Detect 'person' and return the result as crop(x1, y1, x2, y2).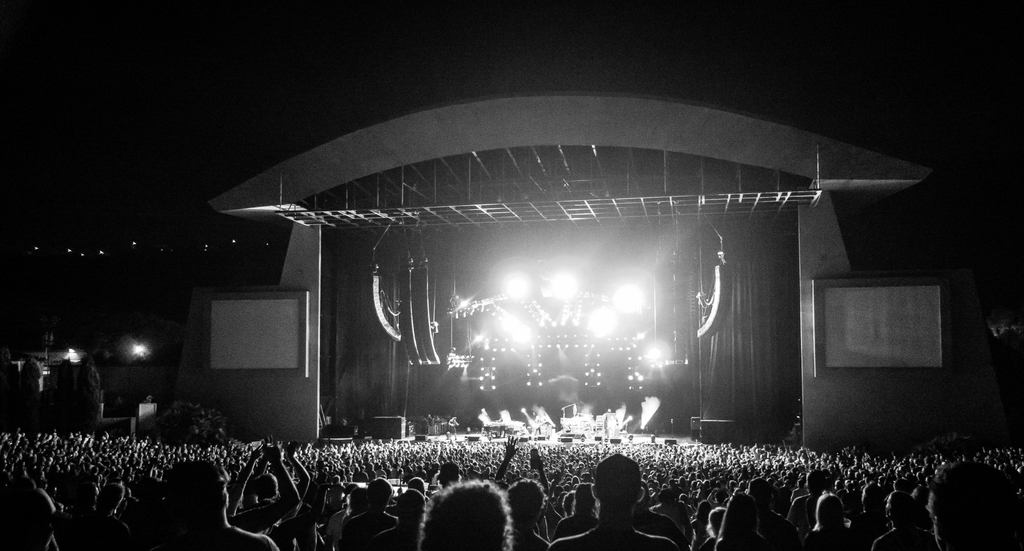
crop(447, 415, 459, 440).
